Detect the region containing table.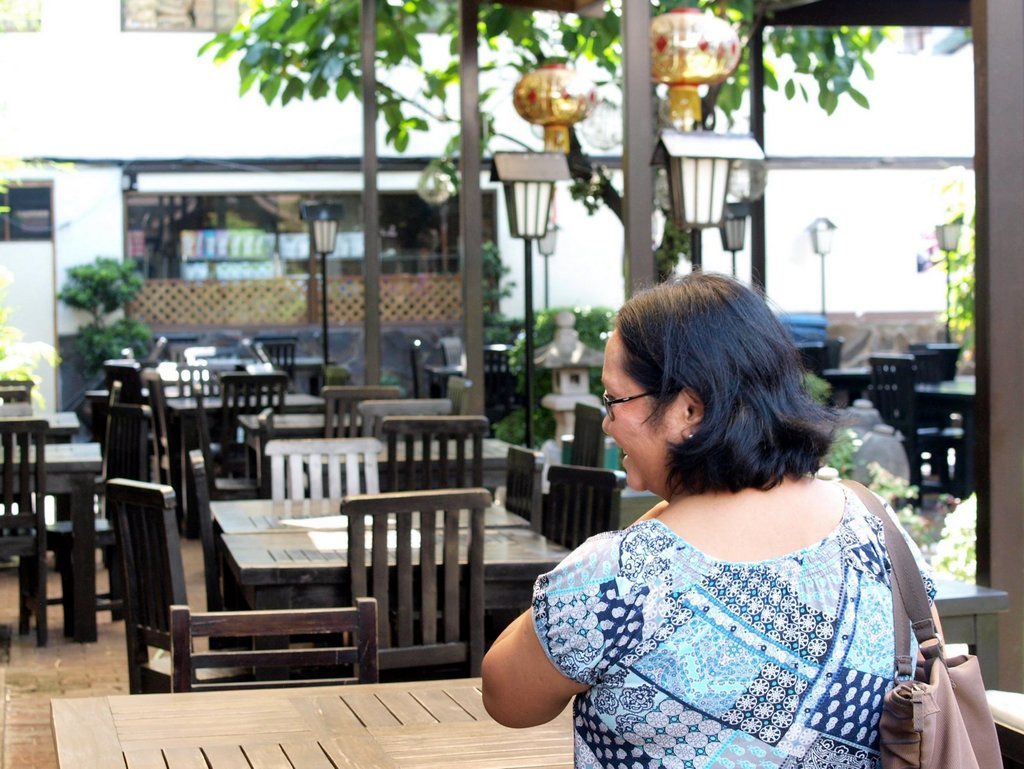
212,500,570,676.
